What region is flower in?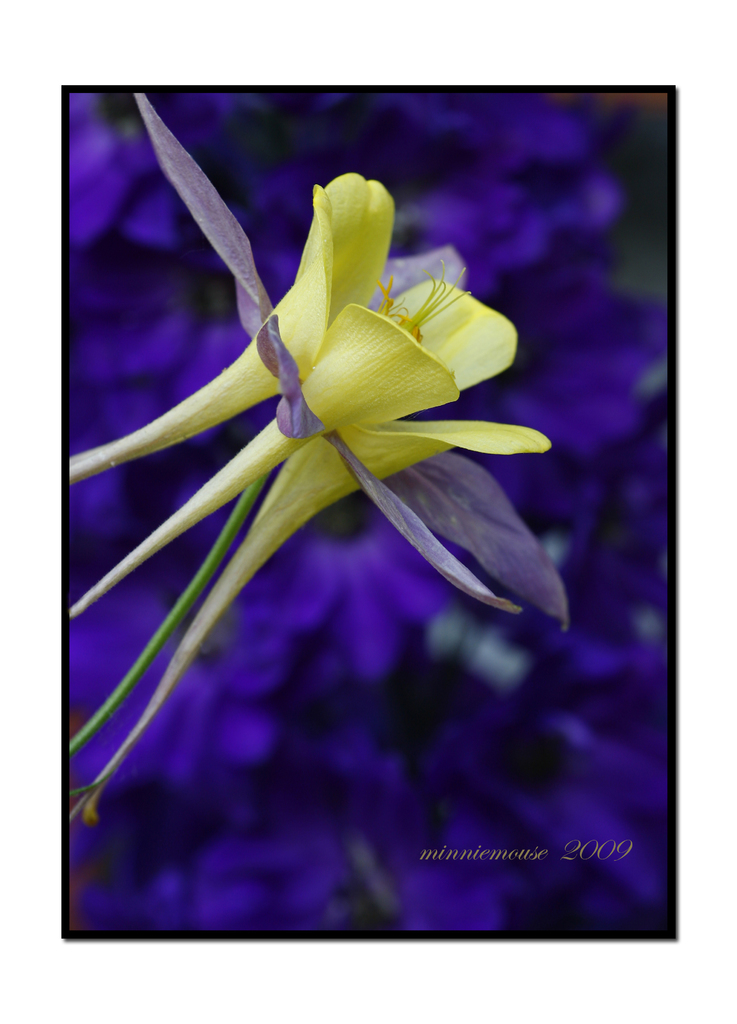
{"x1": 58, "y1": 124, "x2": 585, "y2": 760}.
